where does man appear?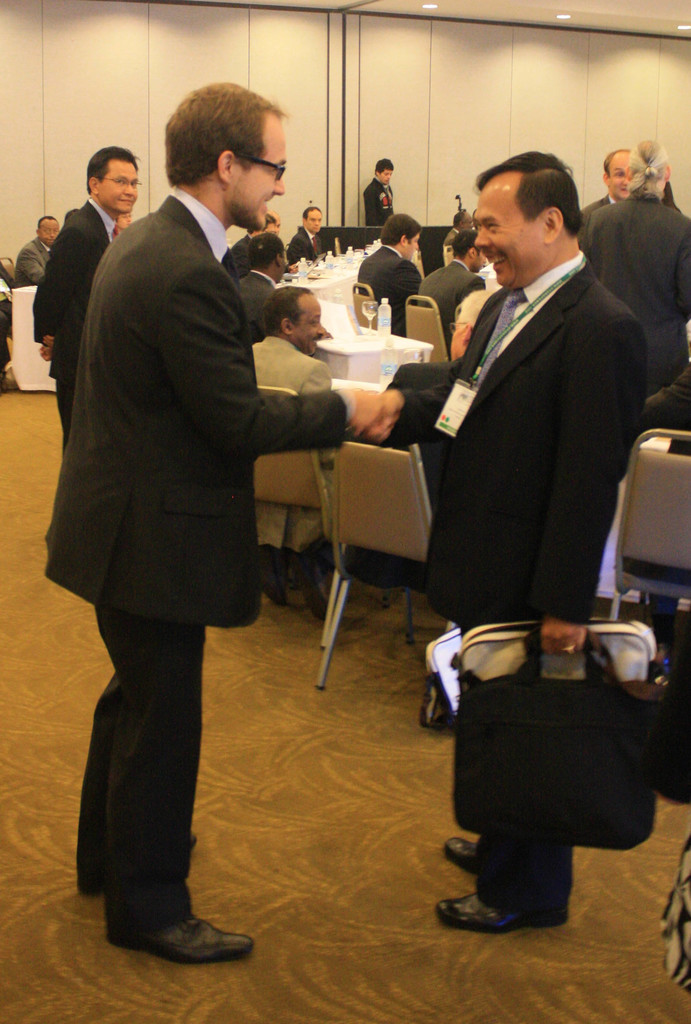
Appears at 368/231/420/313.
